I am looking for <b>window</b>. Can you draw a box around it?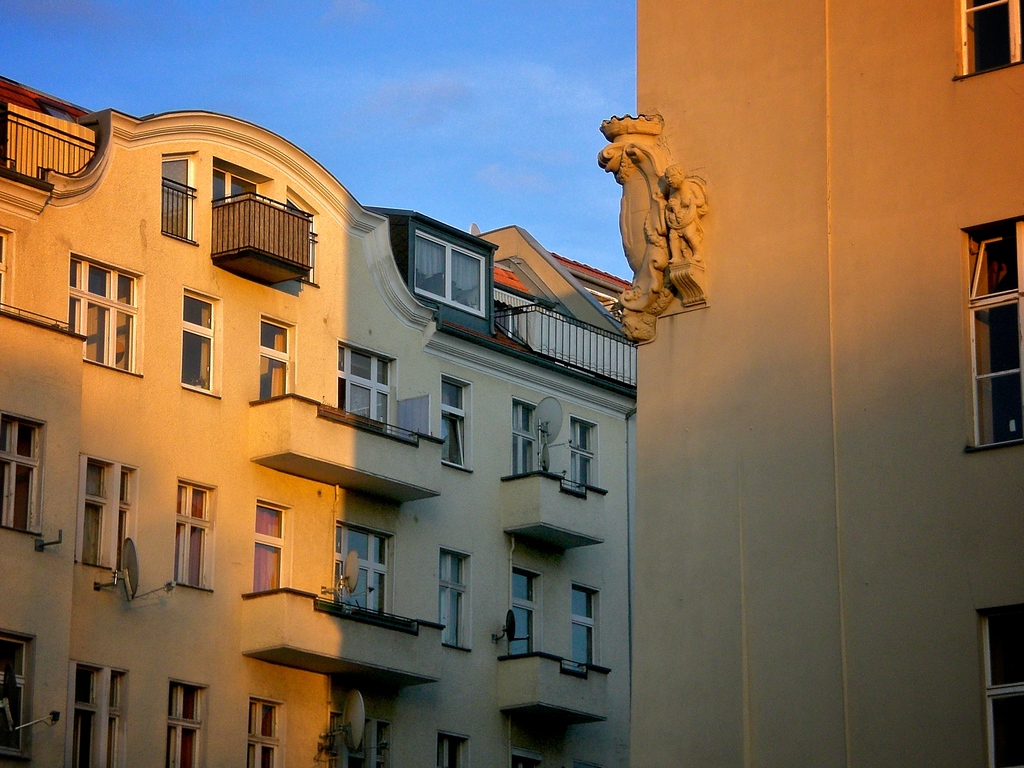
Sure, the bounding box is 80, 456, 129, 572.
